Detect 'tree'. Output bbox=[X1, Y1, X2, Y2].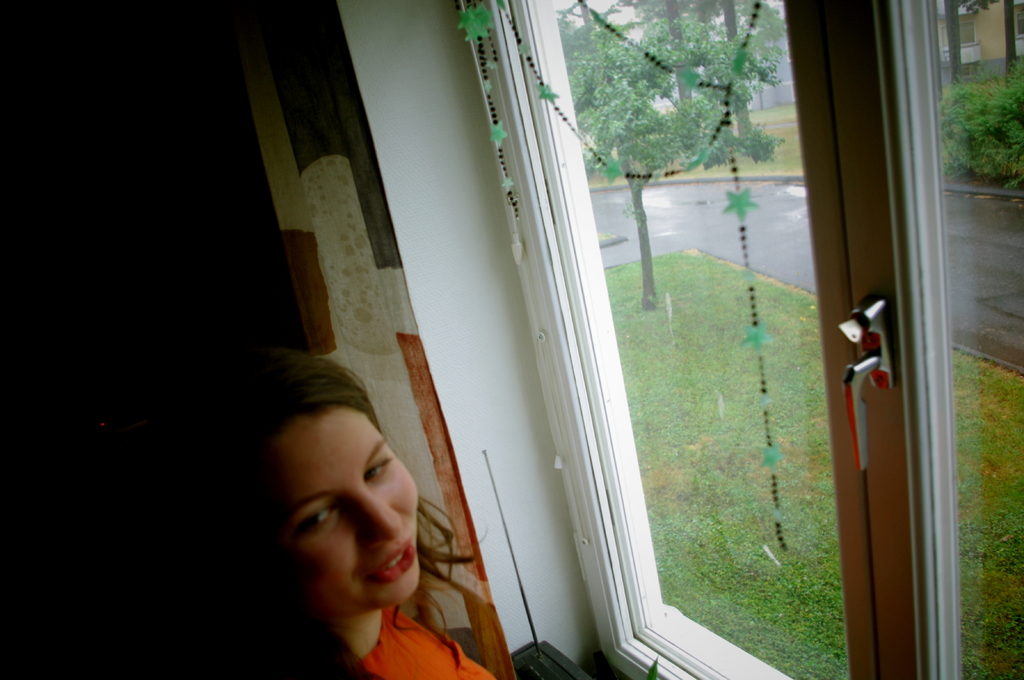
bbox=[578, 15, 772, 305].
